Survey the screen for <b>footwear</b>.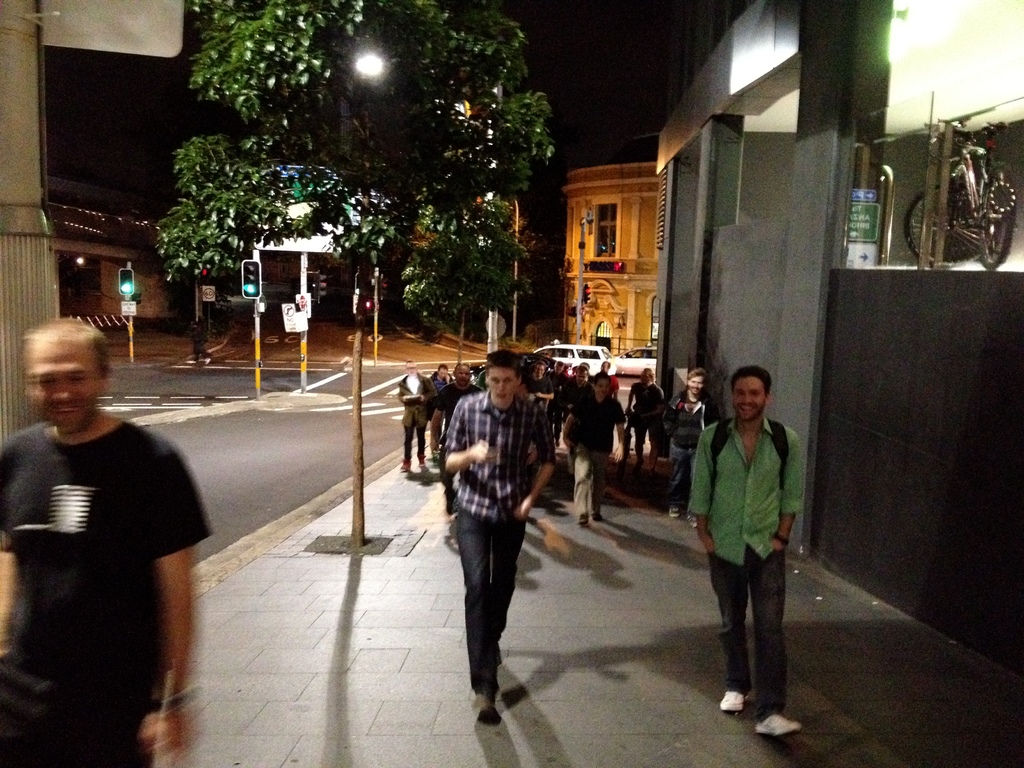
Survey found: 687, 511, 698, 532.
